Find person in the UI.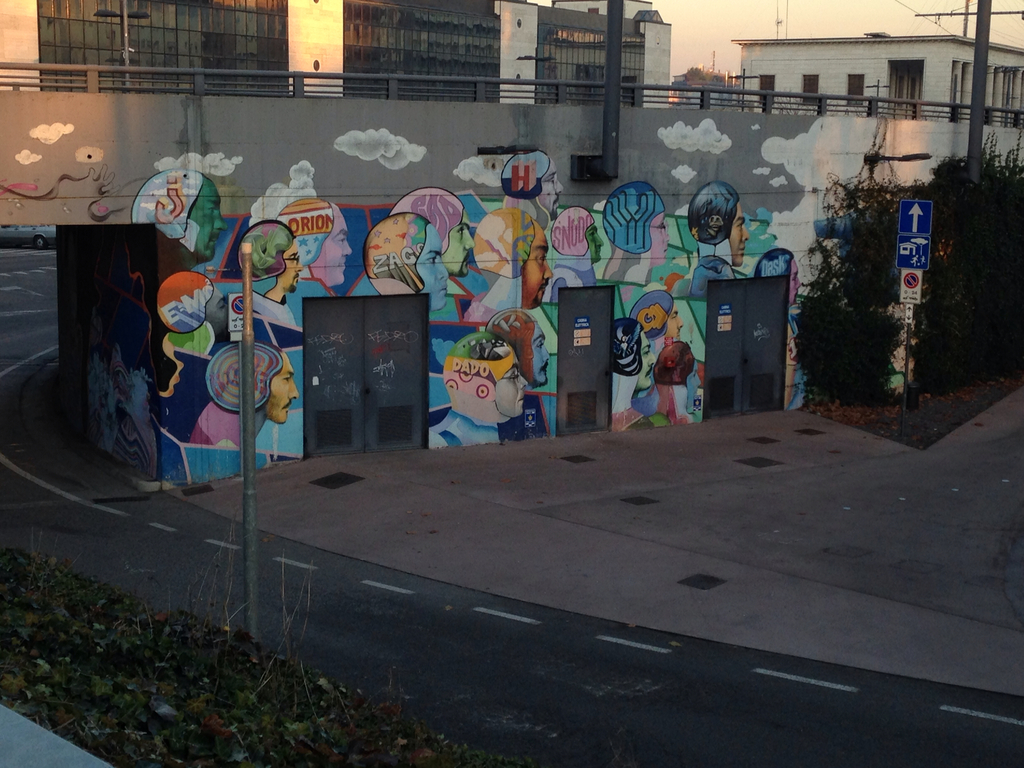
UI element at 157:273:235:348.
